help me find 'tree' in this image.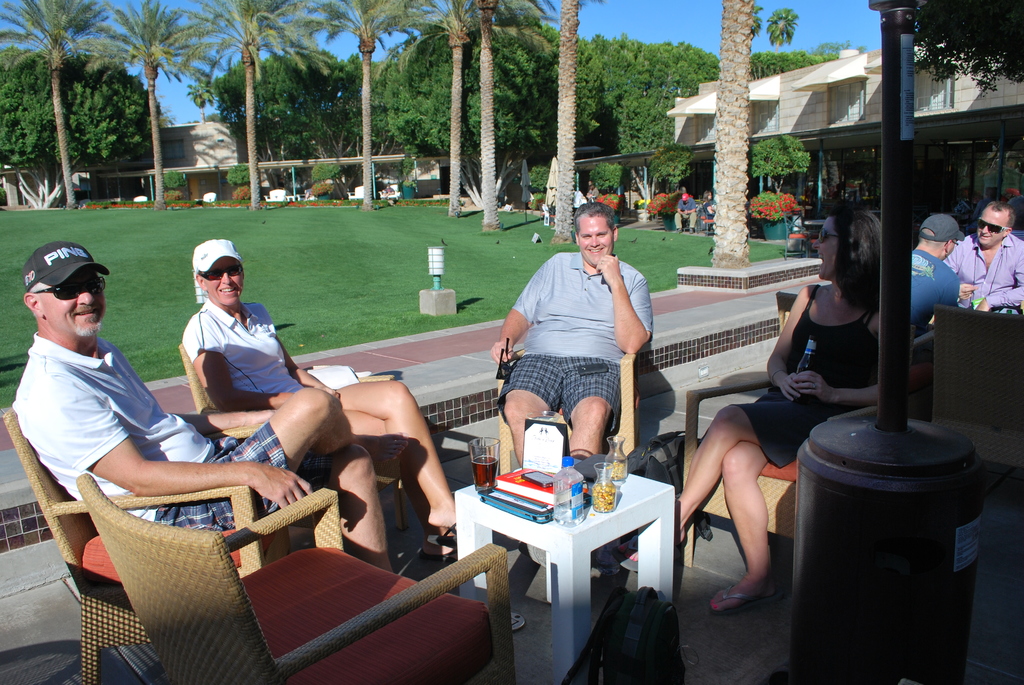
Found it: 771/7/796/51.
